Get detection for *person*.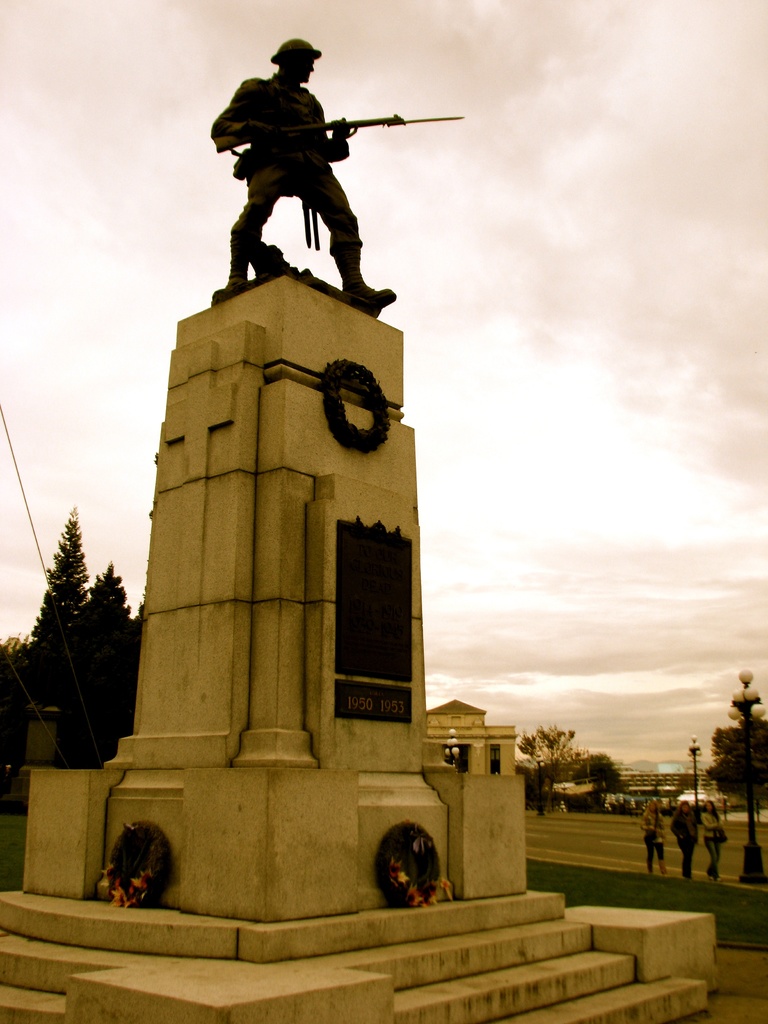
Detection: x1=214, y1=35, x2=434, y2=300.
